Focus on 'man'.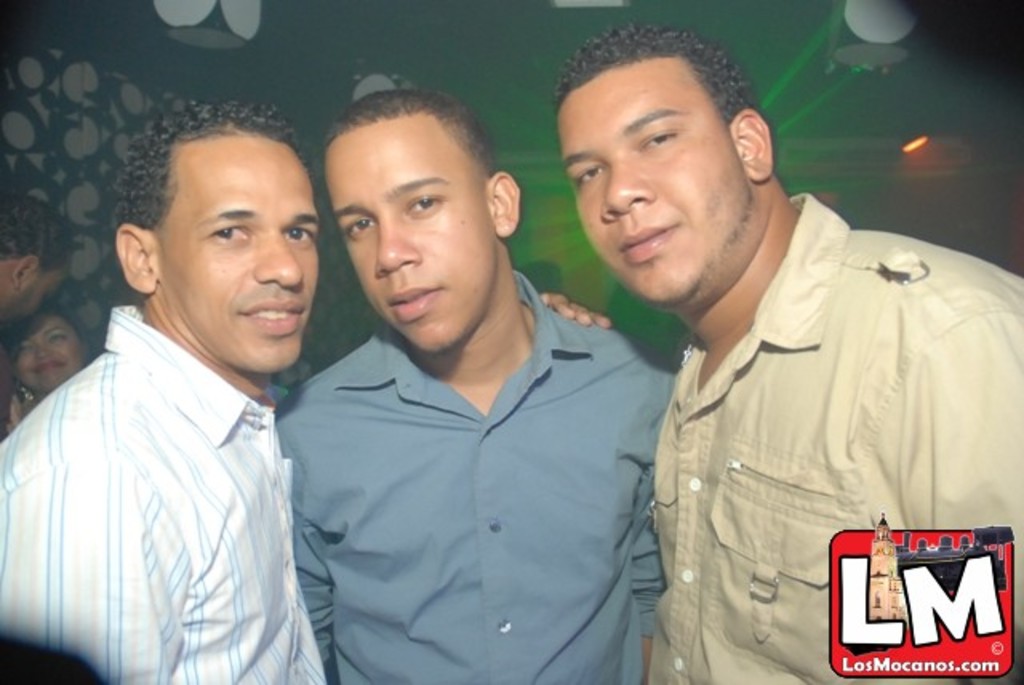
Focused at [554, 26, 1022, 683].
